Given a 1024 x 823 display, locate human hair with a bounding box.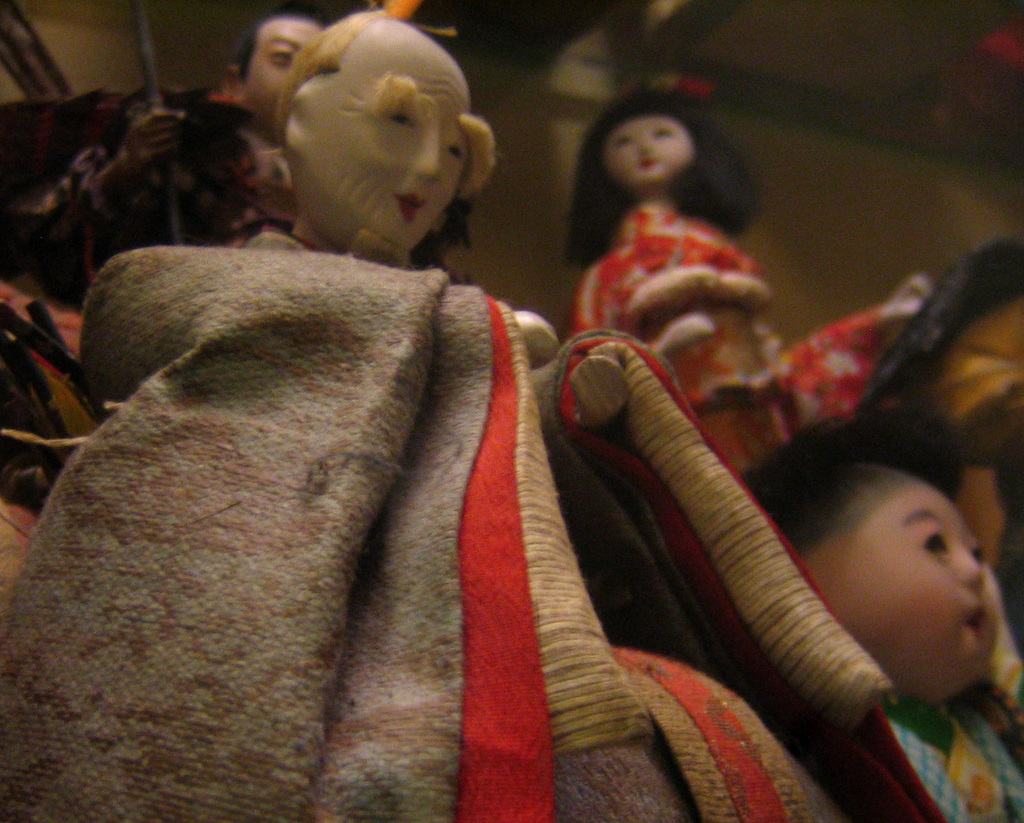
Located: {"x1": 573, "y1": 87, "x2": 744, "y2": 244}.
